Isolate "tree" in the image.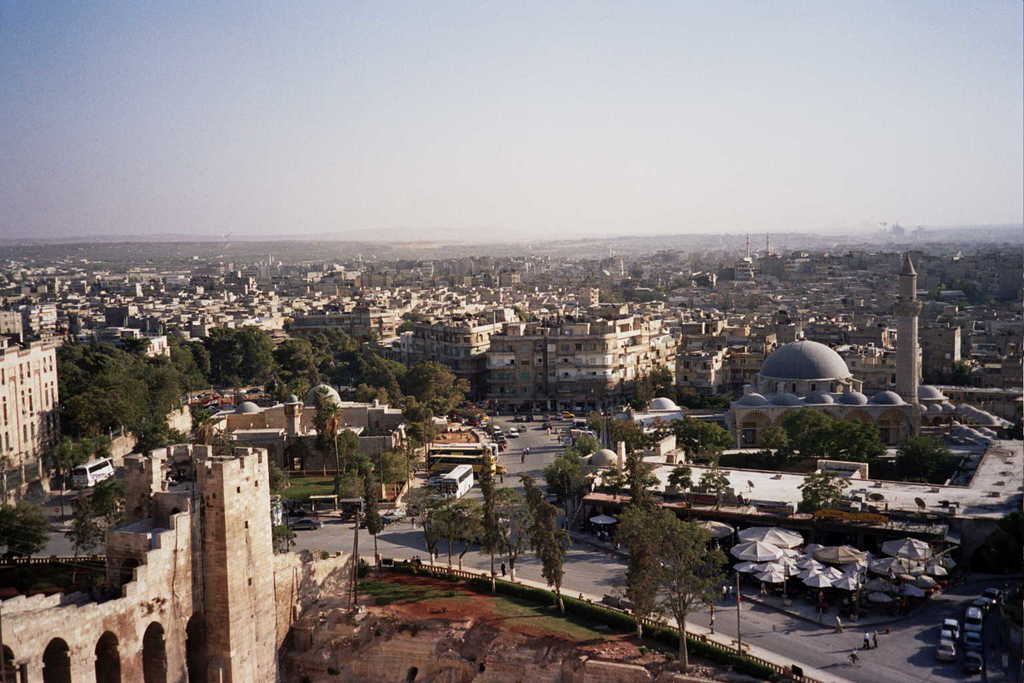
Isolated region: x1=94, y1=448, x2=109, y2=470.
